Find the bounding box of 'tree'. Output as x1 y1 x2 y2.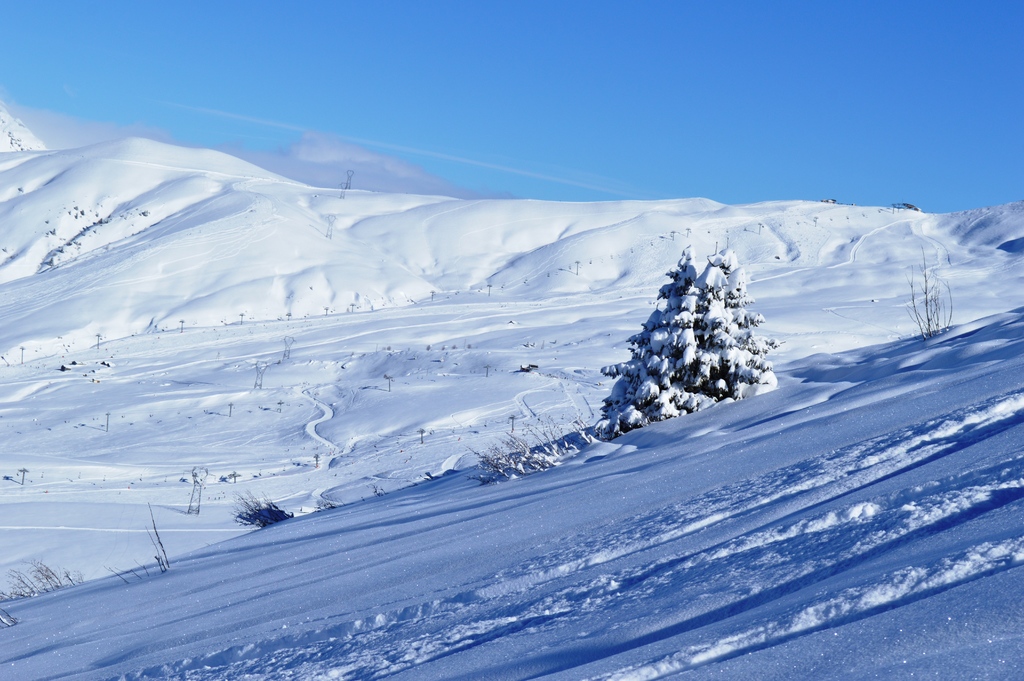
600 235 774 426.
